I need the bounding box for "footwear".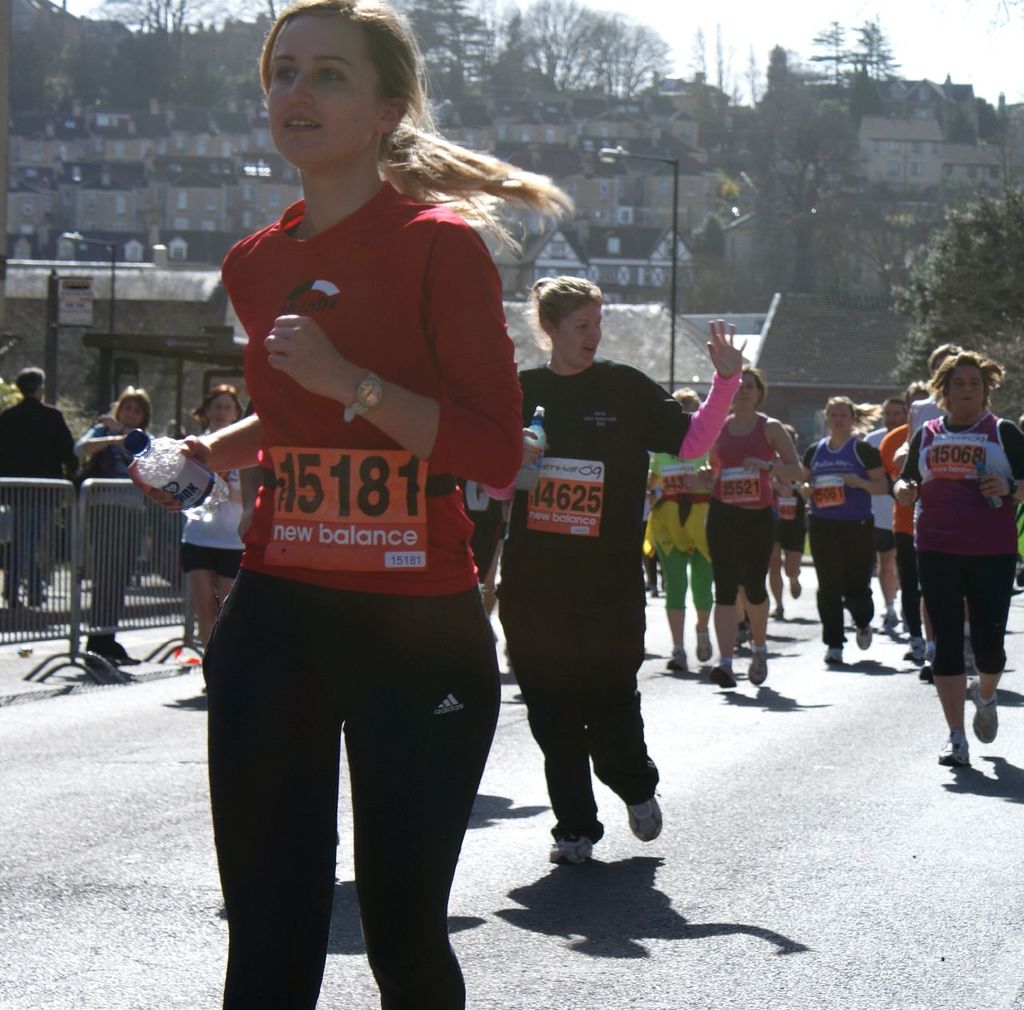
Here it is: left=665, top=644, right=684, bottom=665.
